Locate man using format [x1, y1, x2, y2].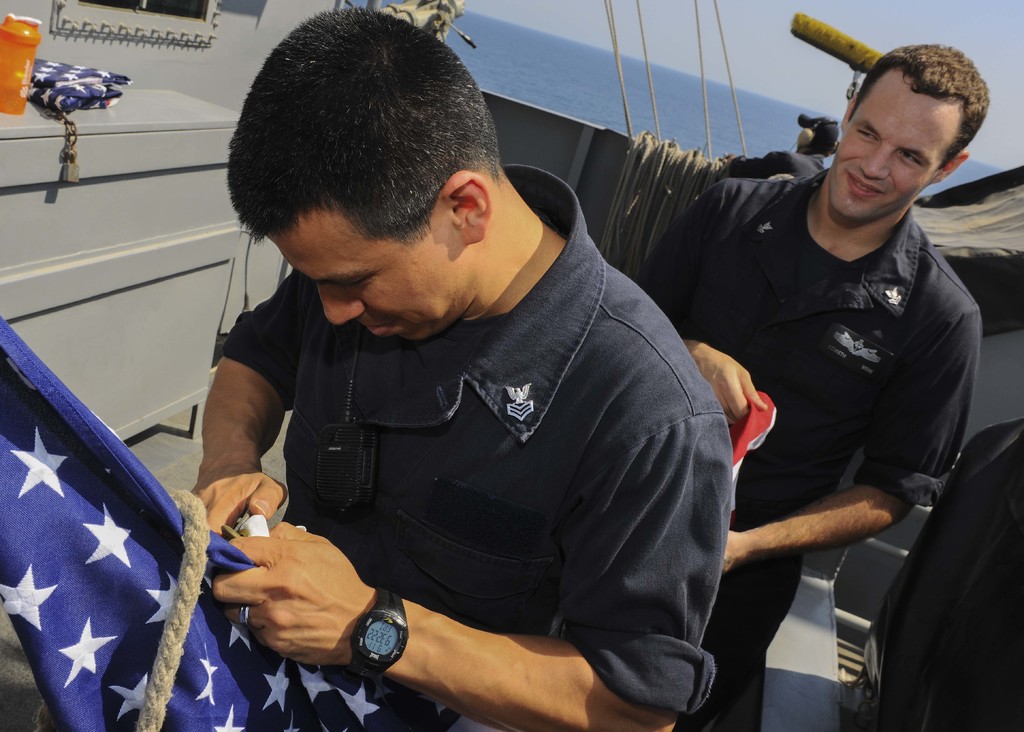
[180, 10, 729, 731].
